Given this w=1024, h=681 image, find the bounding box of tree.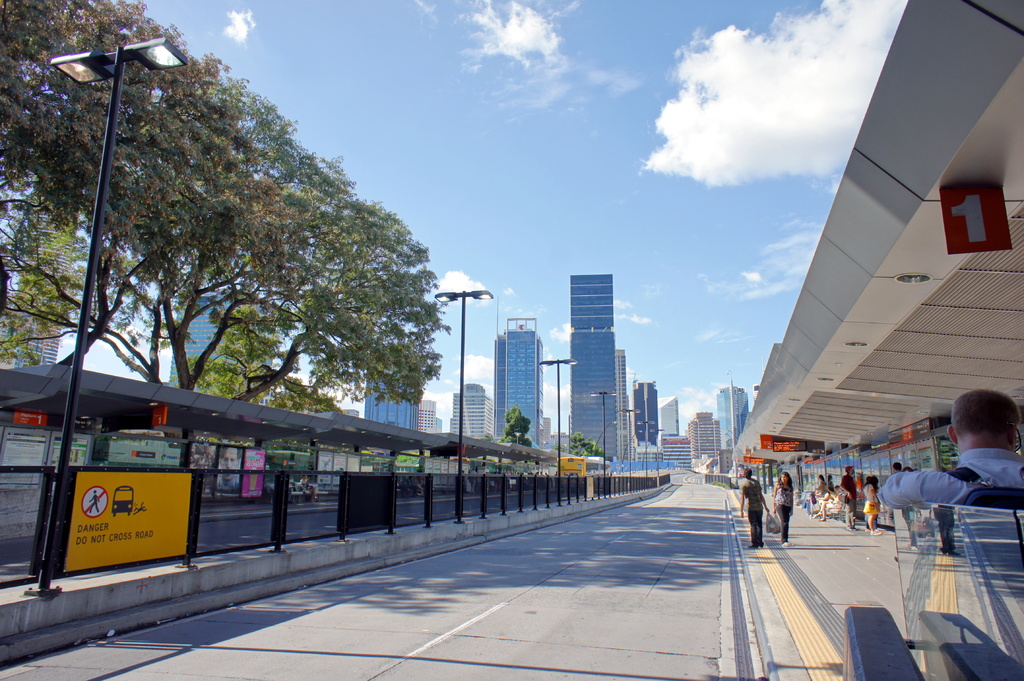
box=[503, 402, 532, 453].
